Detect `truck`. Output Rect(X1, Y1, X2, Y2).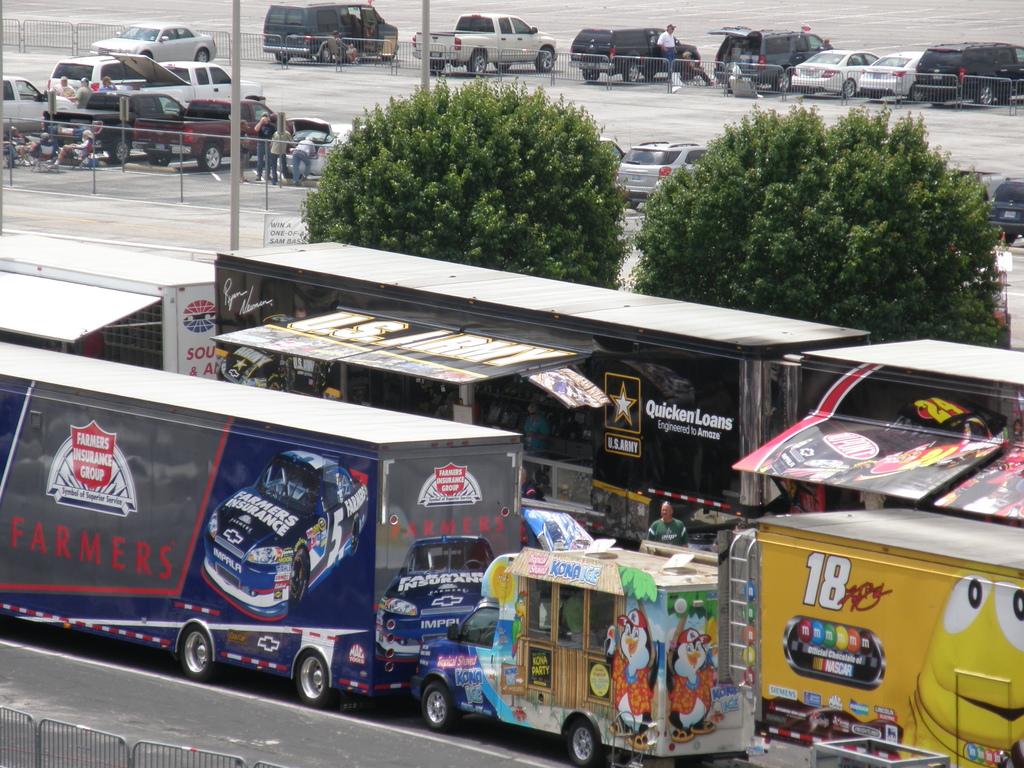
Rect(413, 524, 769, 767).
